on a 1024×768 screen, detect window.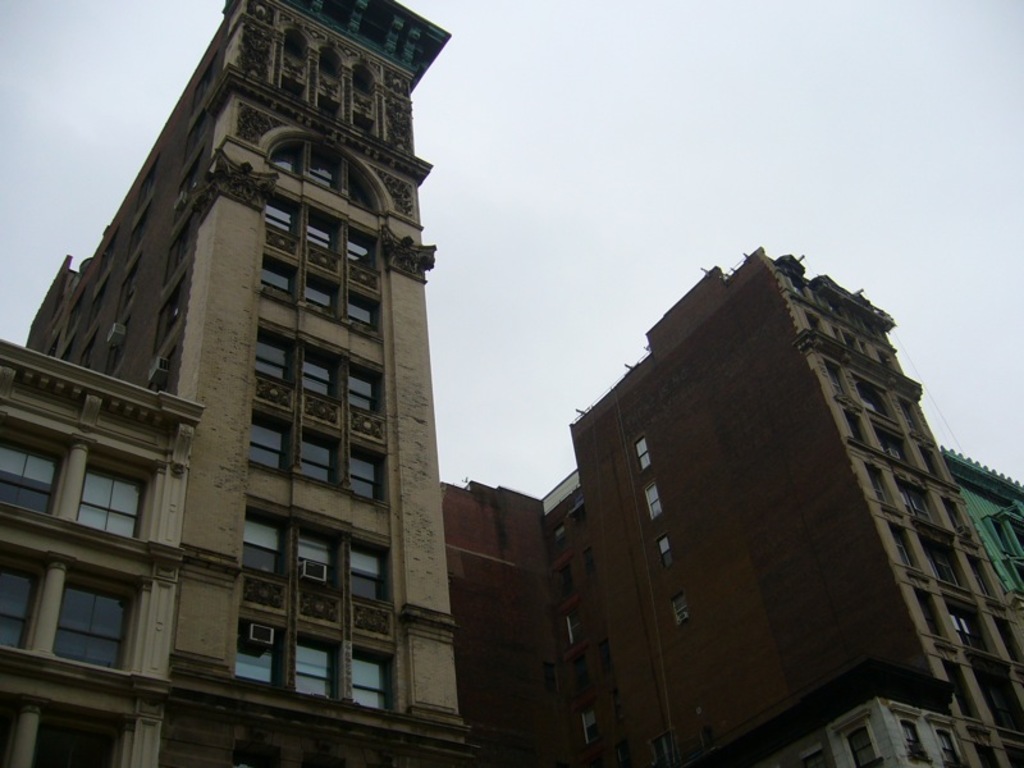
box(977, 673, 1023, 731).
